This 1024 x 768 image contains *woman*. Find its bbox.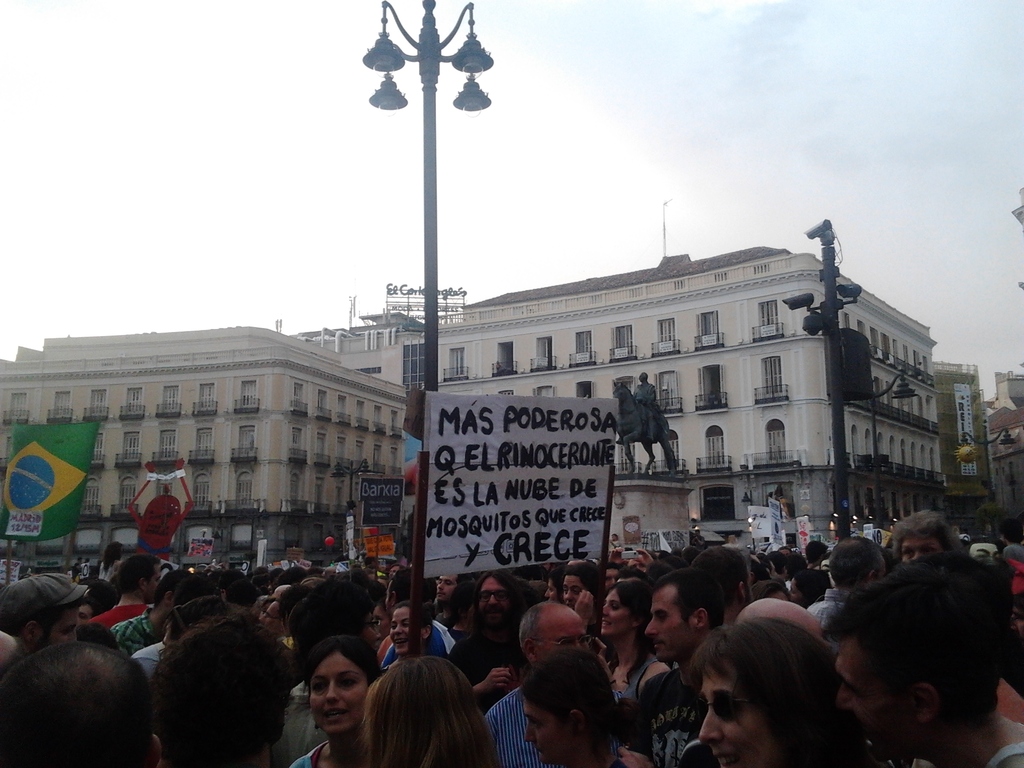
(362, 656, 508, 767).
